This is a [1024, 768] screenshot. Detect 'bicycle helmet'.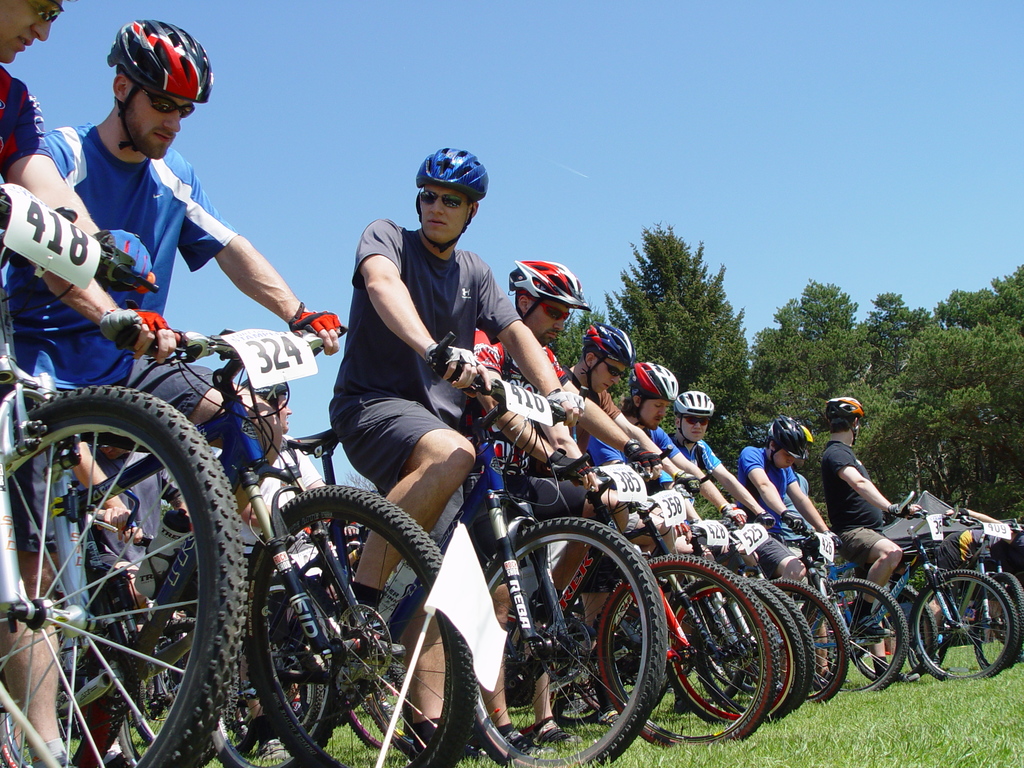
bbox(804, 428, 813, 451).
